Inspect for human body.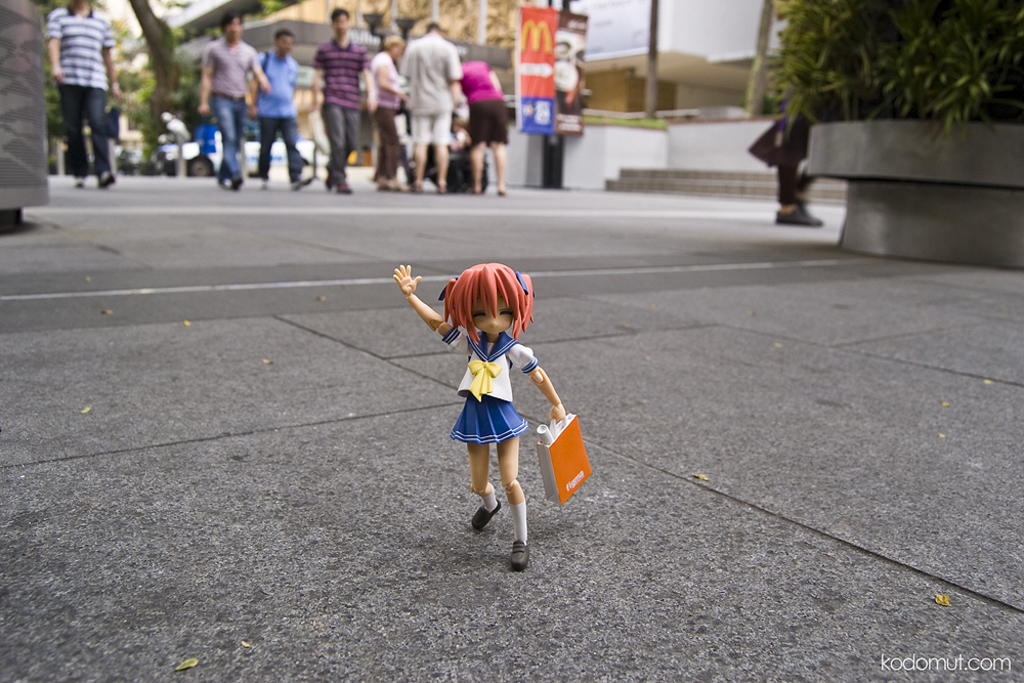
Inspection: (200,41,272,185).
